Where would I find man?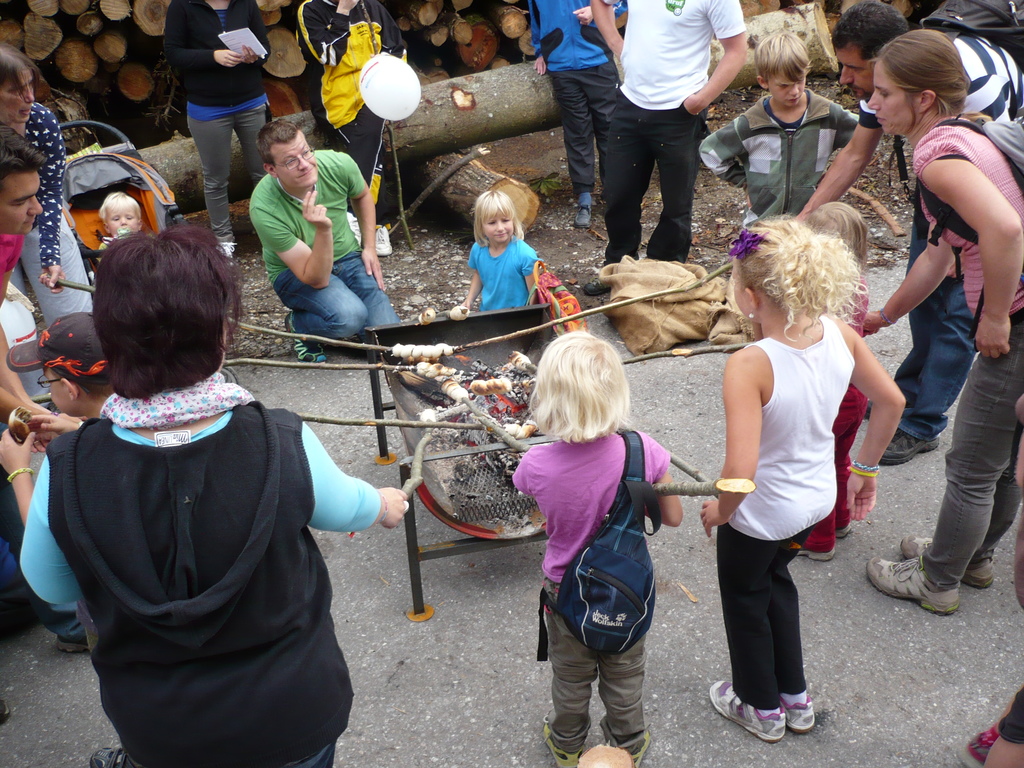
At rect(515, 0, 623, 229).
